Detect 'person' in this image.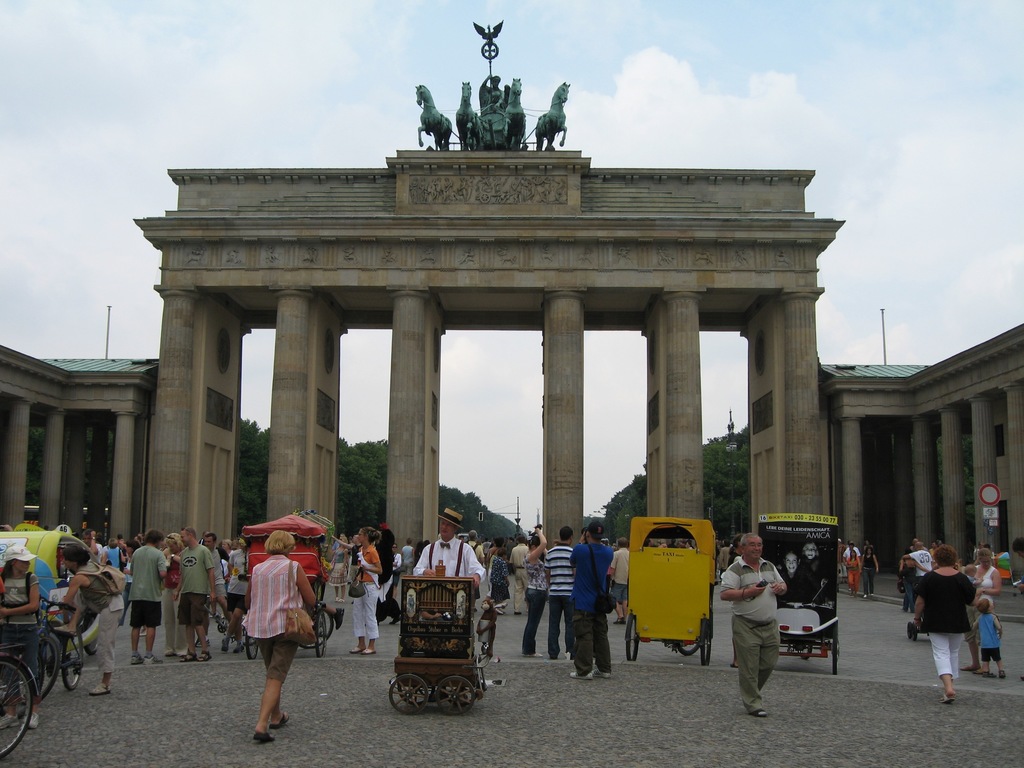
Detection: [x1=730, y1=532, x2=795, y2=716].
